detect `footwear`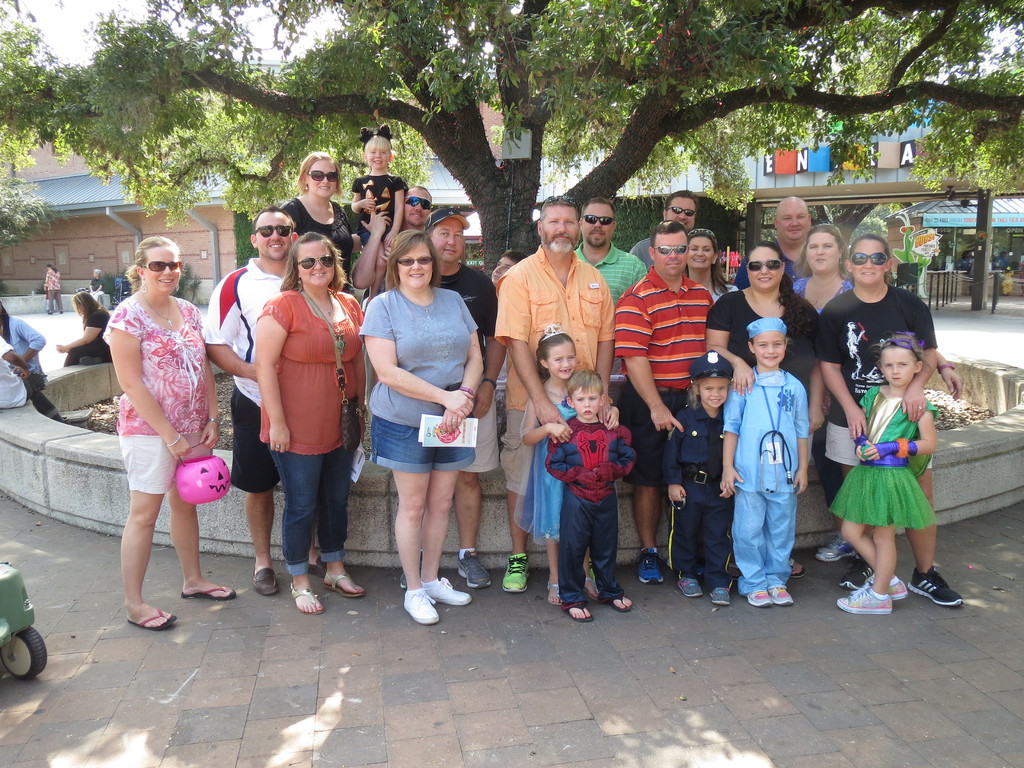
(833,584,890,613)
